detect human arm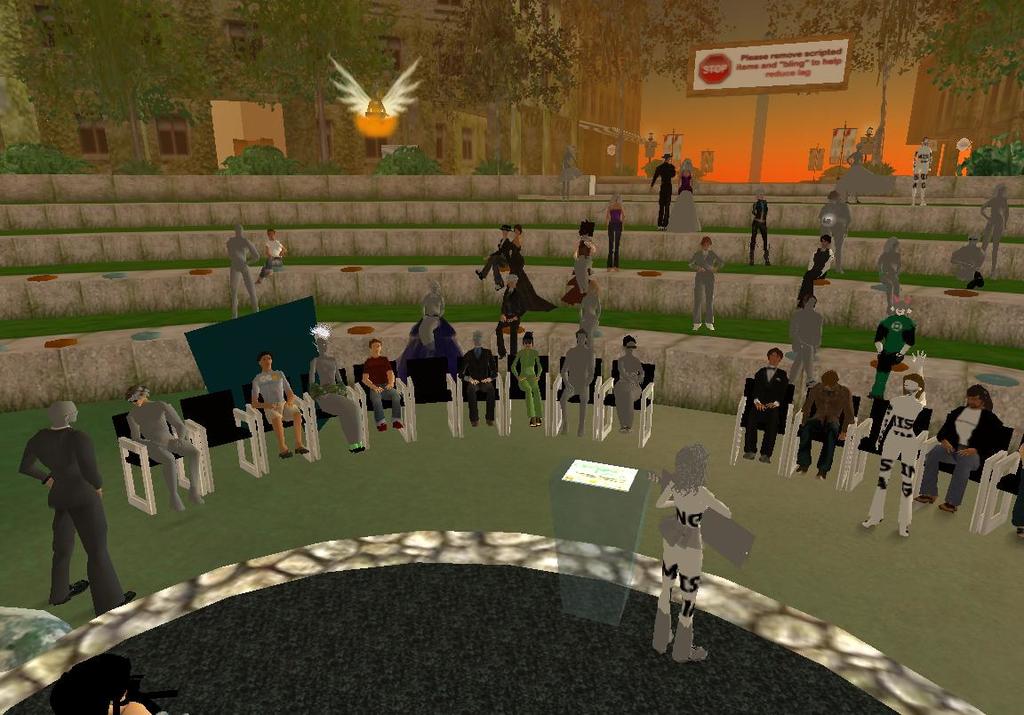
left=658, top=471, right=682, bottom=514
